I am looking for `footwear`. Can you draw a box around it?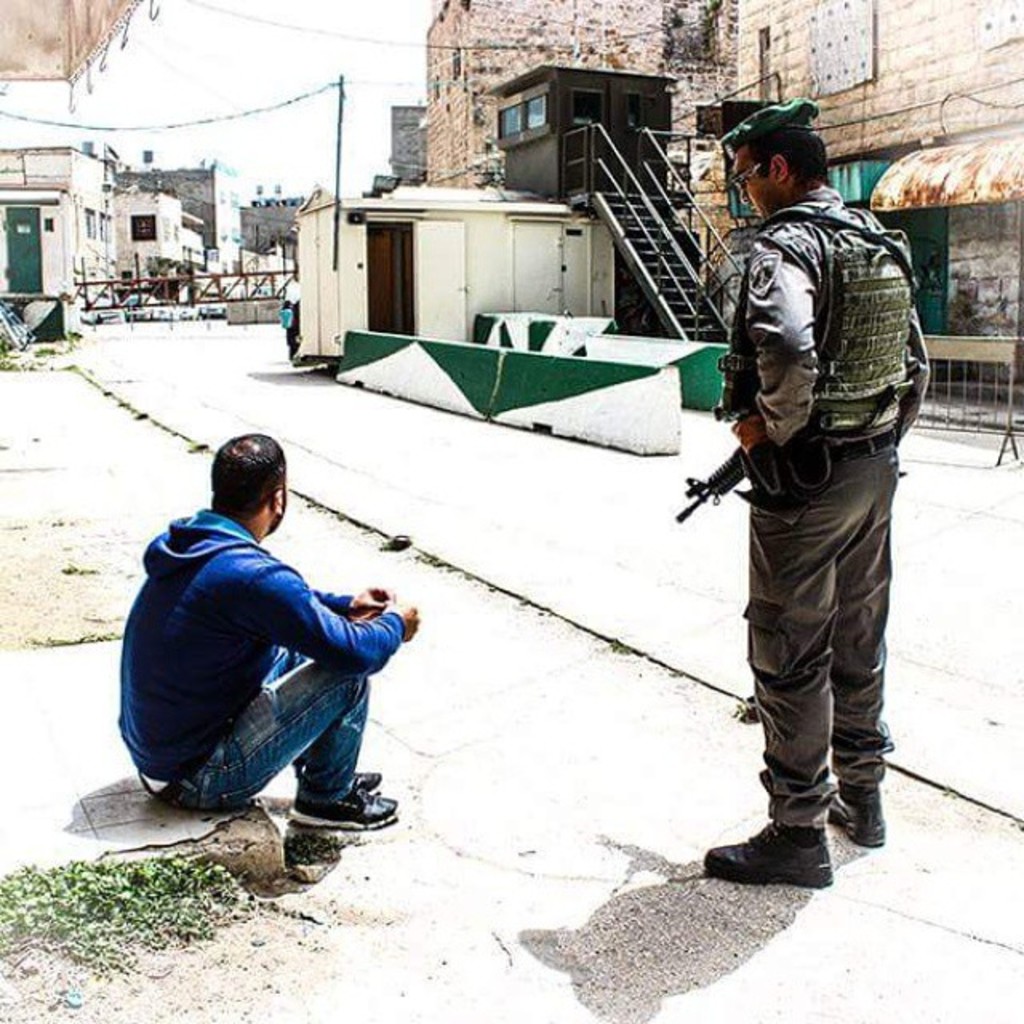
Sure, the bounding box is box(818, 792, 885, 850).
